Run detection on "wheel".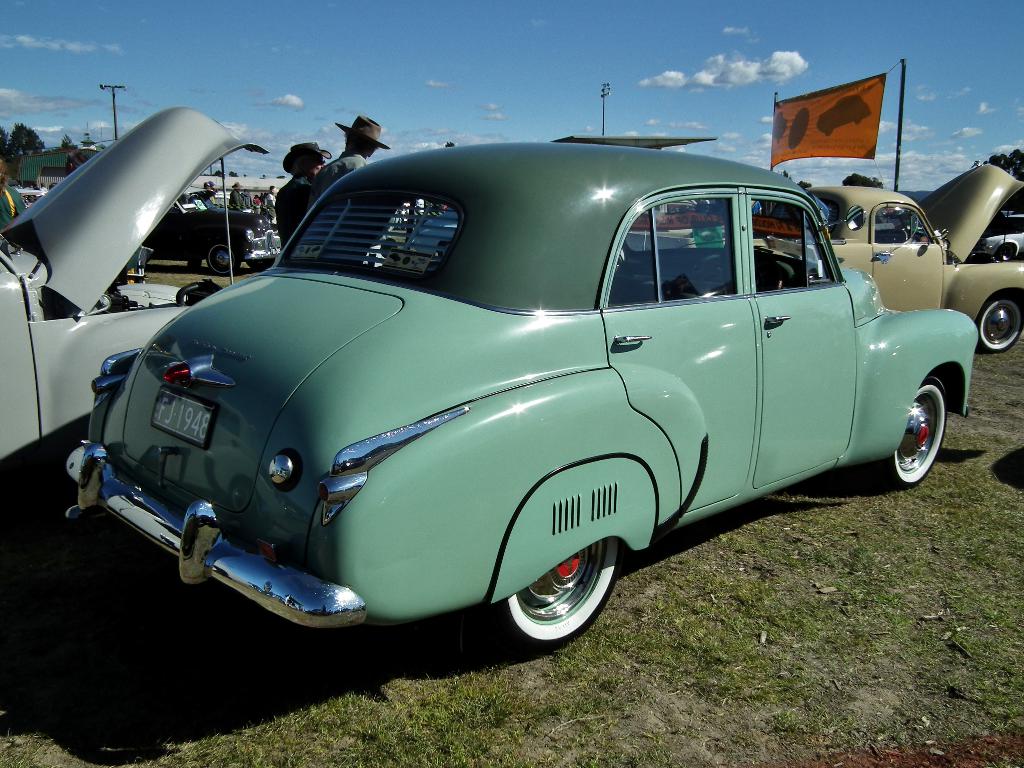
Result: 207/242/236/273.
